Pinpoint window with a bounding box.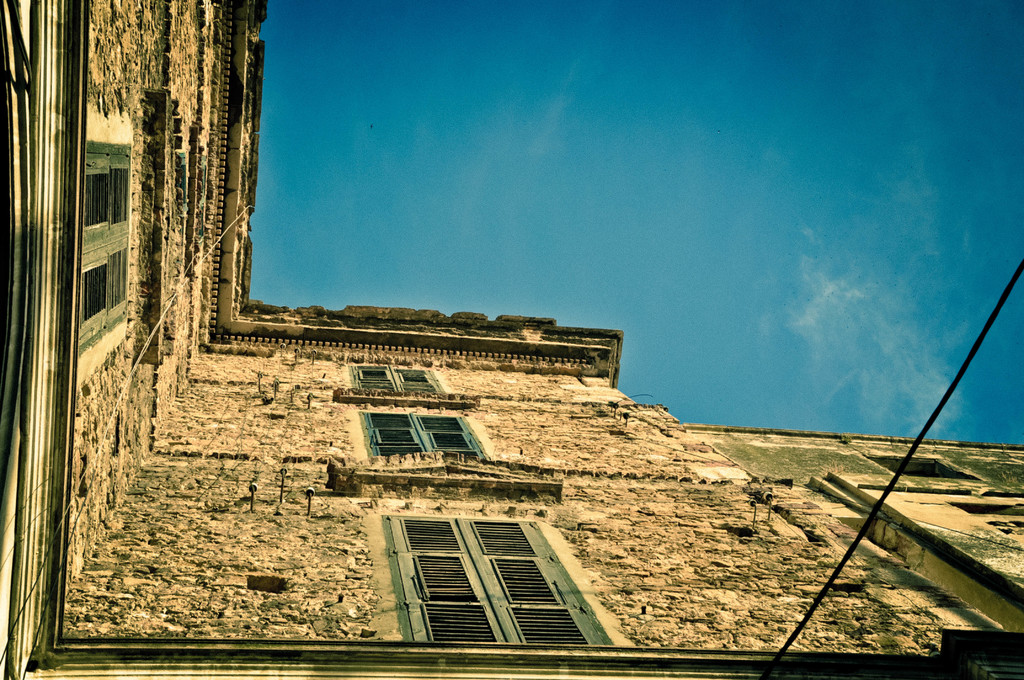
l=390, t=514, r=567, b=633.
